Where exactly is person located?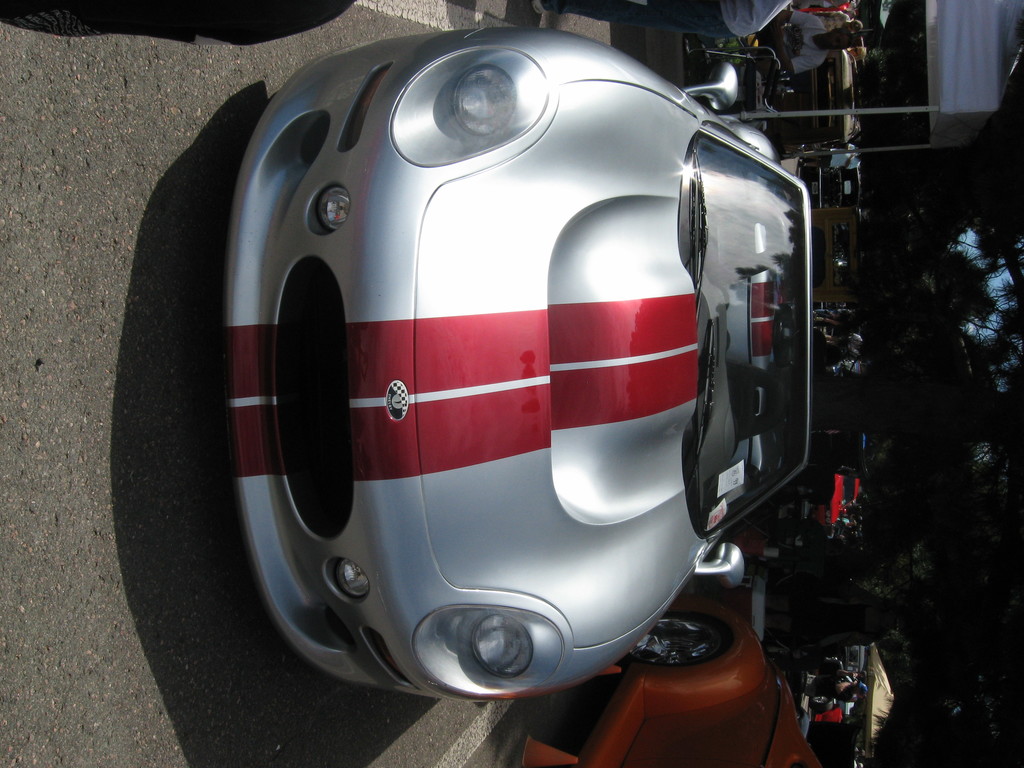
Its bounding box is bbox(807, 652, 870, 719).
